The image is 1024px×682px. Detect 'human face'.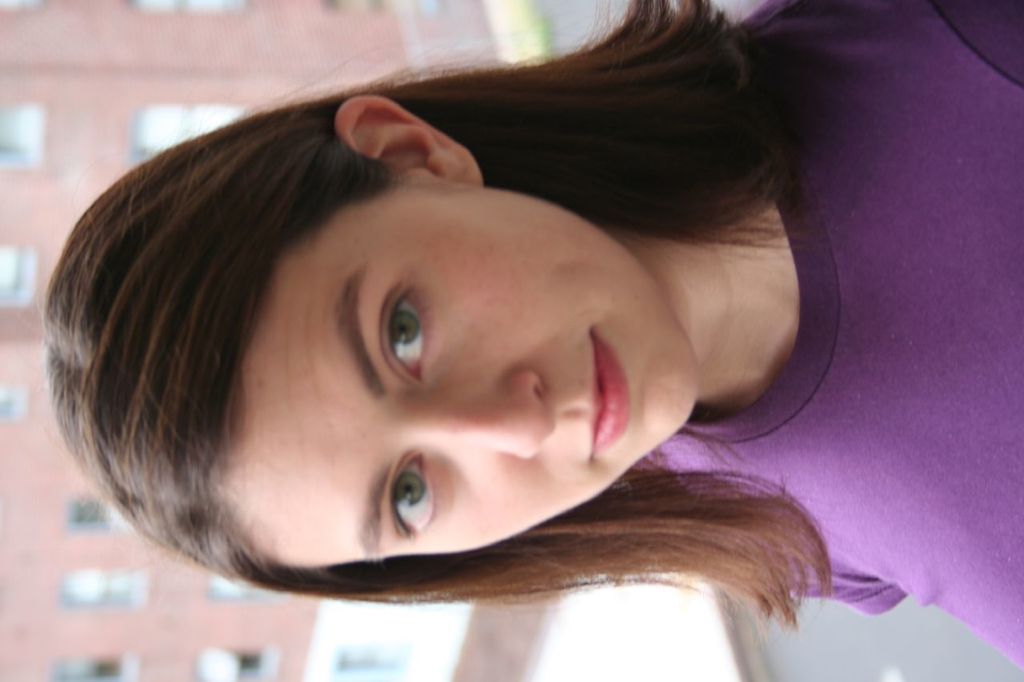
Detection: region(216, 168, 699, 579).
